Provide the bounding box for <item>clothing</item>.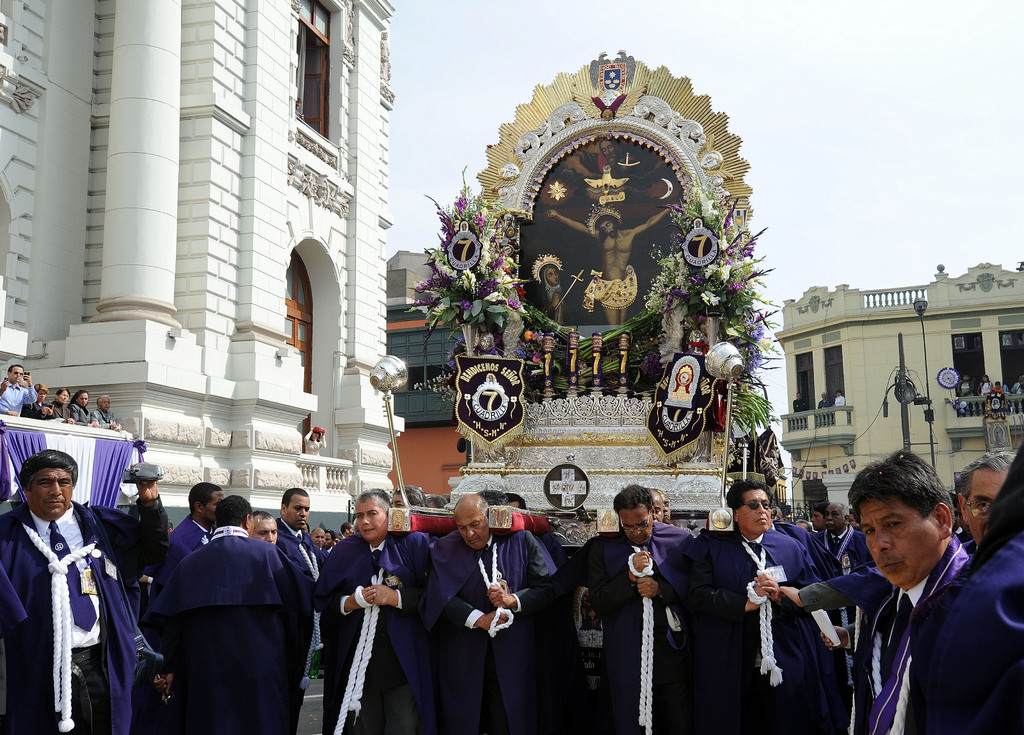
crop(130, 510, 311, 734).
